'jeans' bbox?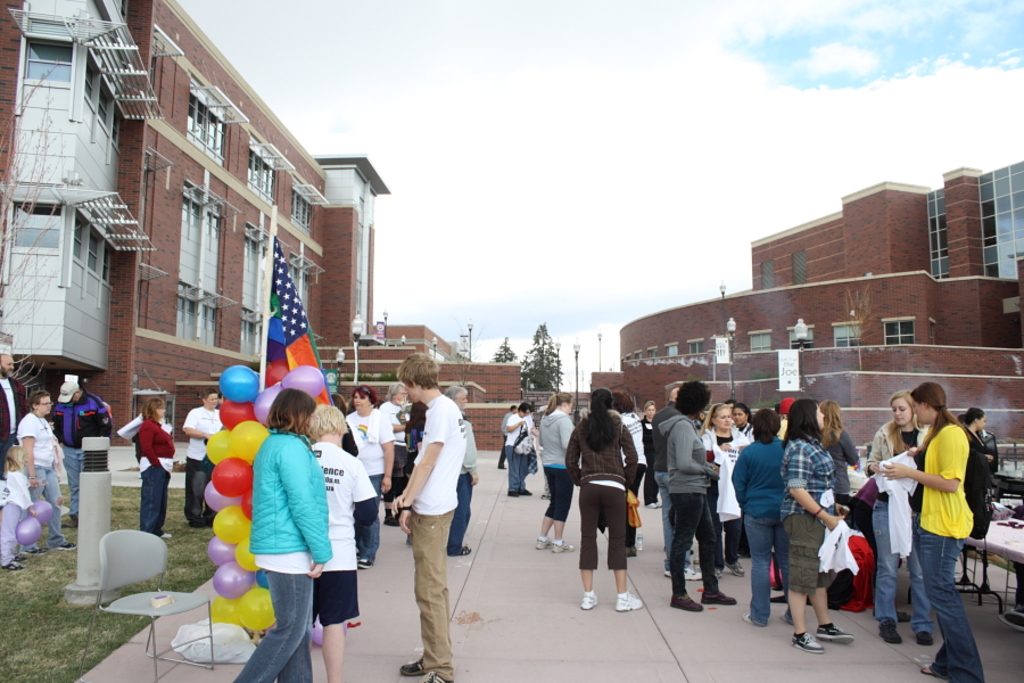
654:476:670:557
